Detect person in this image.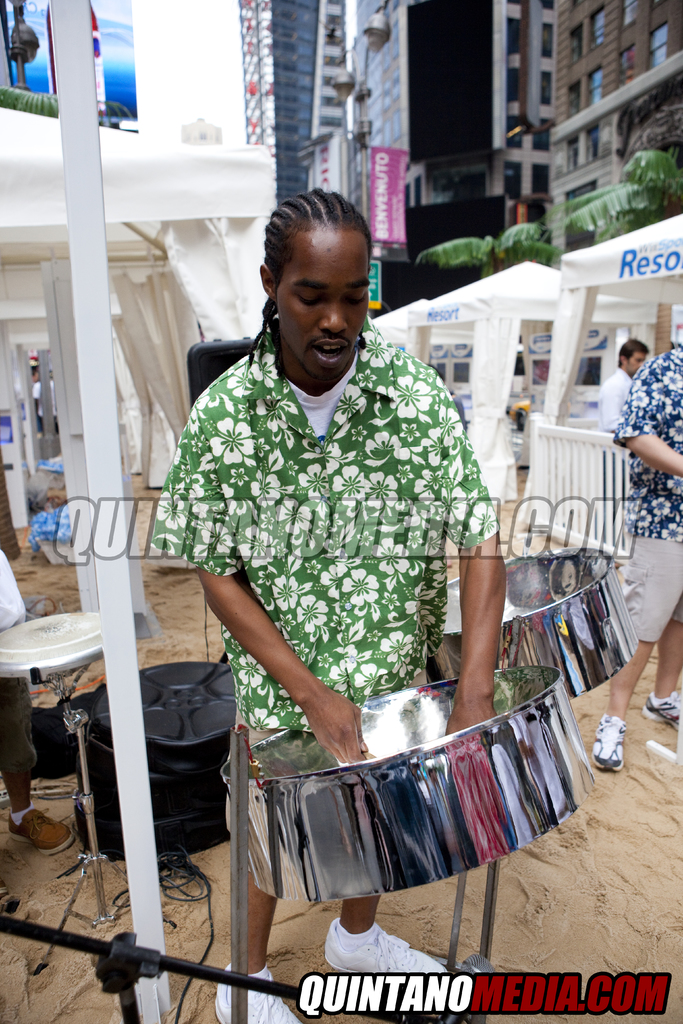
Detection: {"left": 153, "top": 140, "right": 516, "bottom": 973}.
